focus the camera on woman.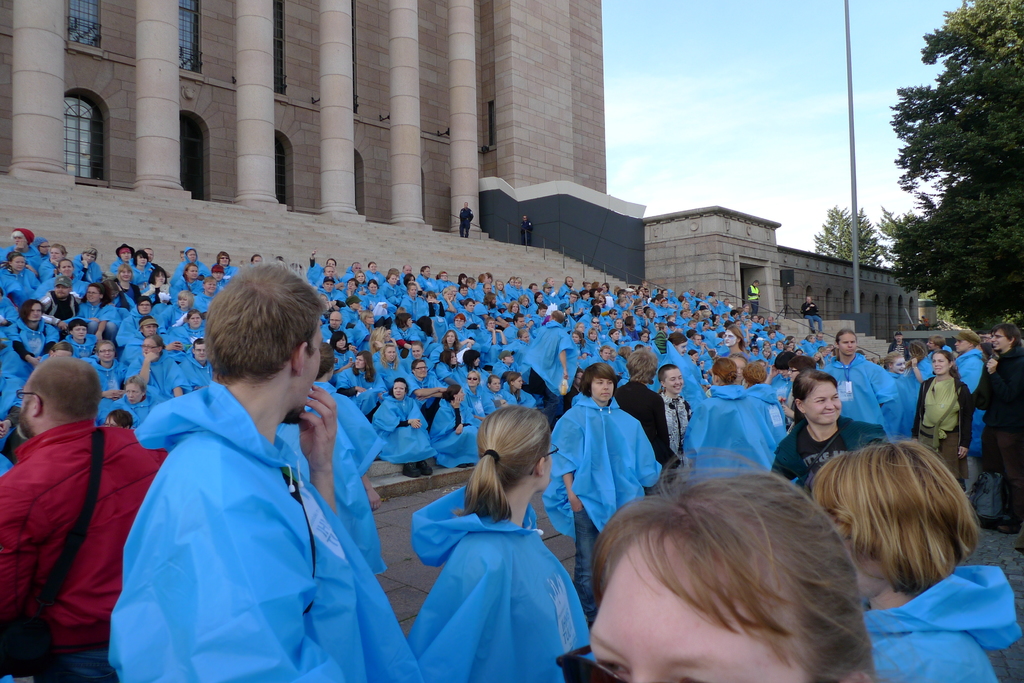
Focus region: select_region(35, 259, 93, 298).
